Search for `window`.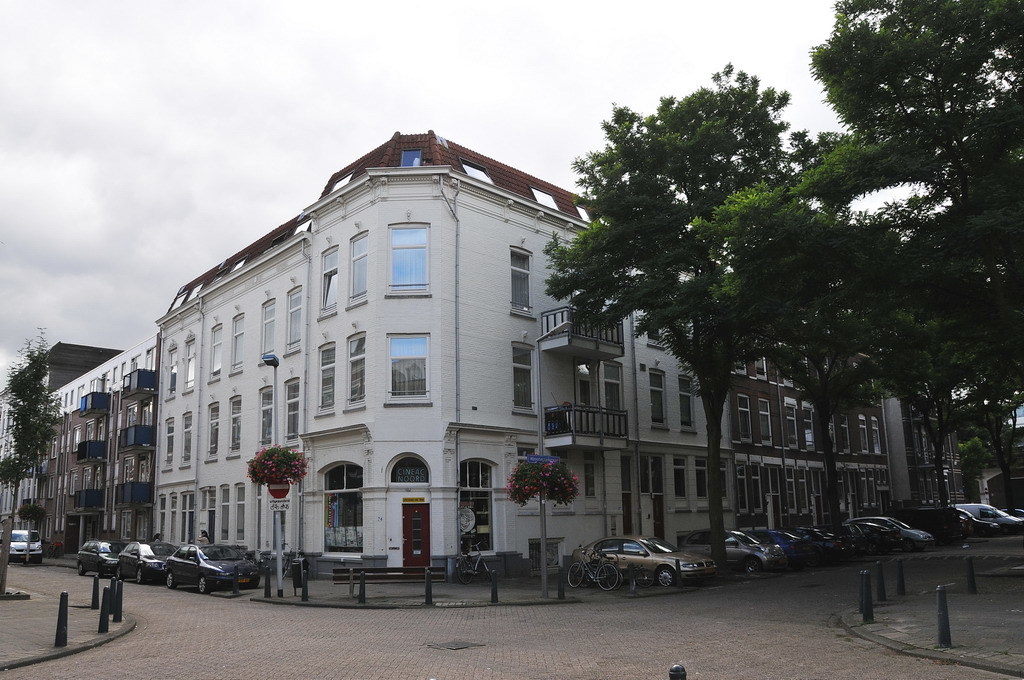
Found at Rect(758, 396, 771, 444).
